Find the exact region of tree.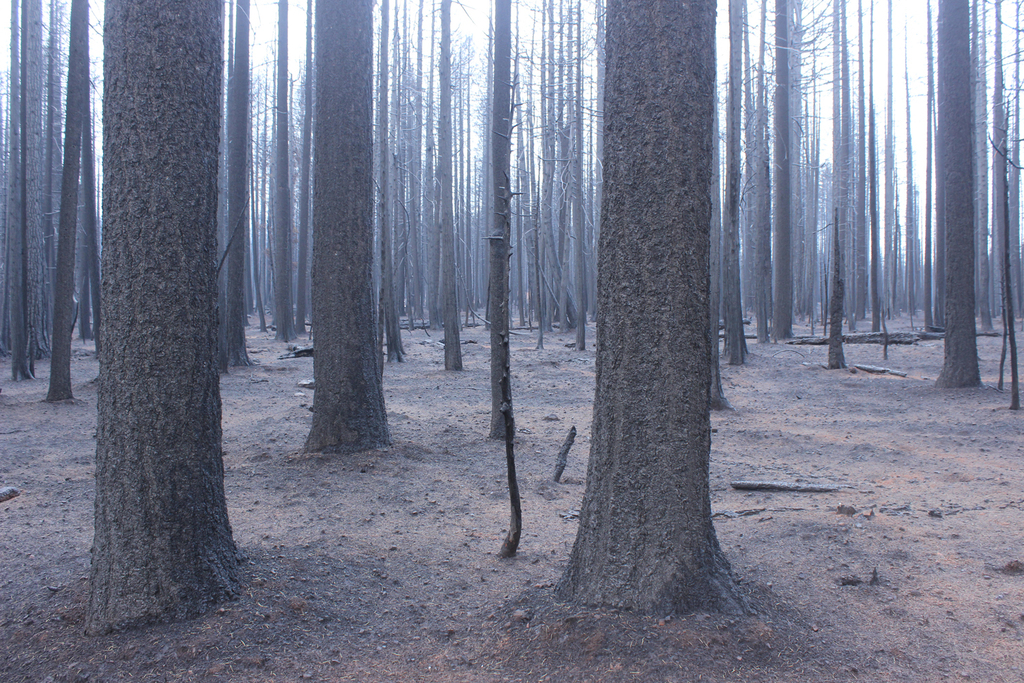
Exact region: rect(559, 0, 743, 615).
